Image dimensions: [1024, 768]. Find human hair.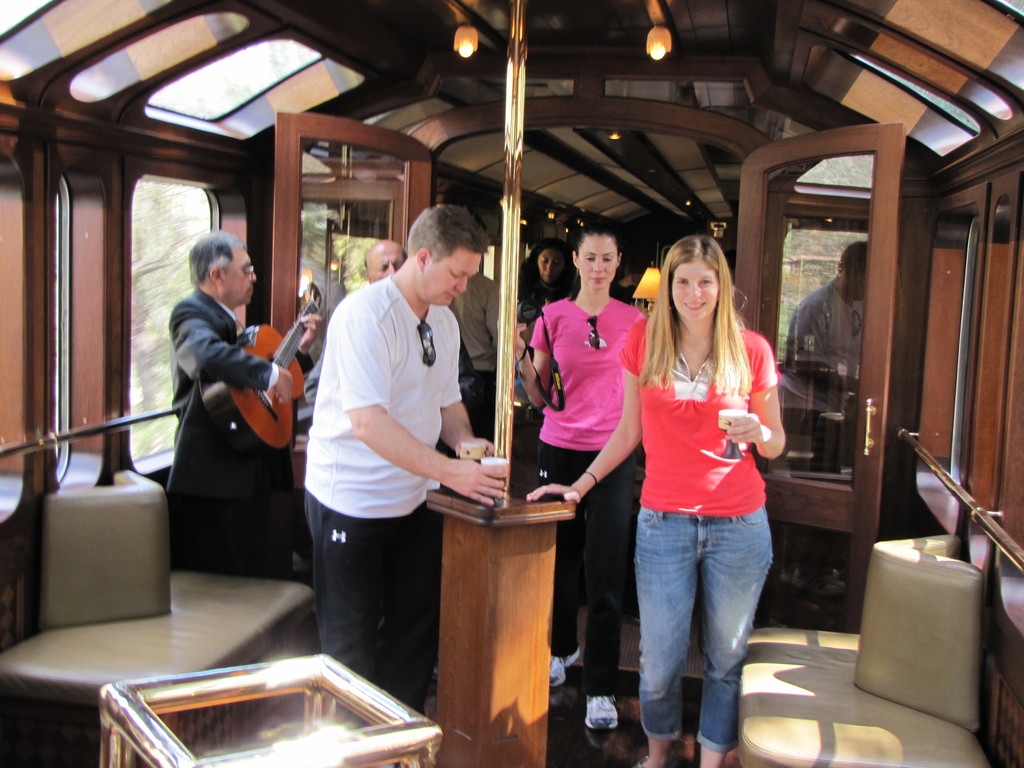
select_region(658, 244, 751, 380).
